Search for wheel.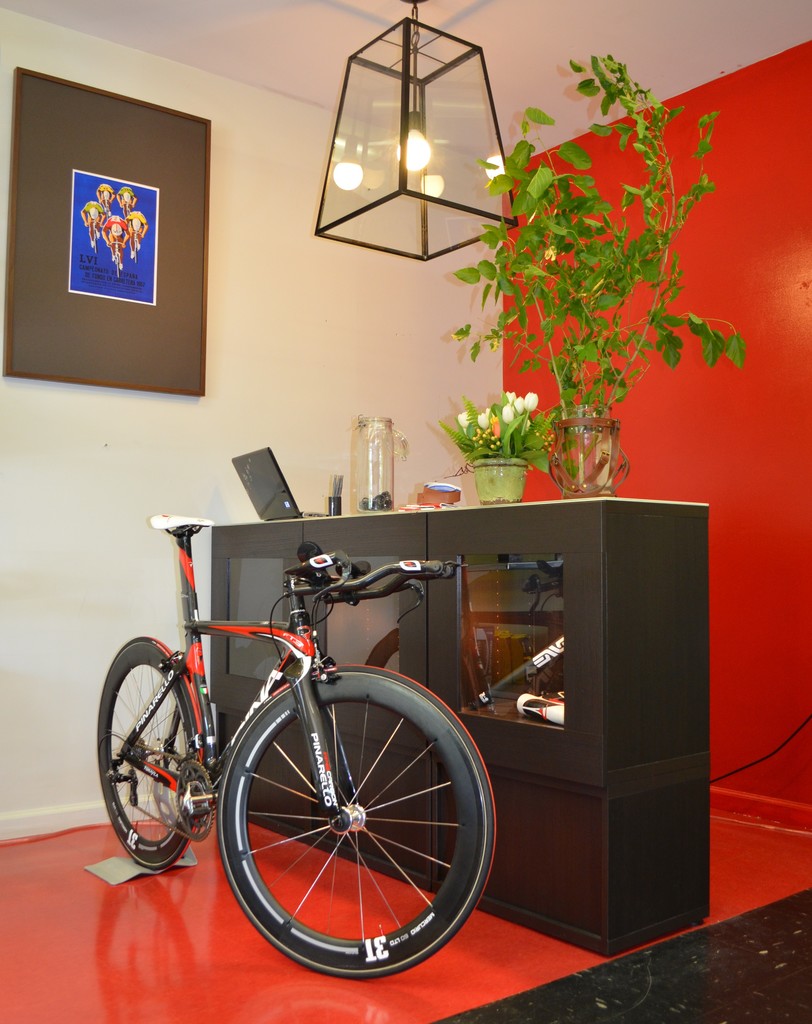
Found at {"left": 101, "top": 637, "right": 206, "bottom": 875}.
